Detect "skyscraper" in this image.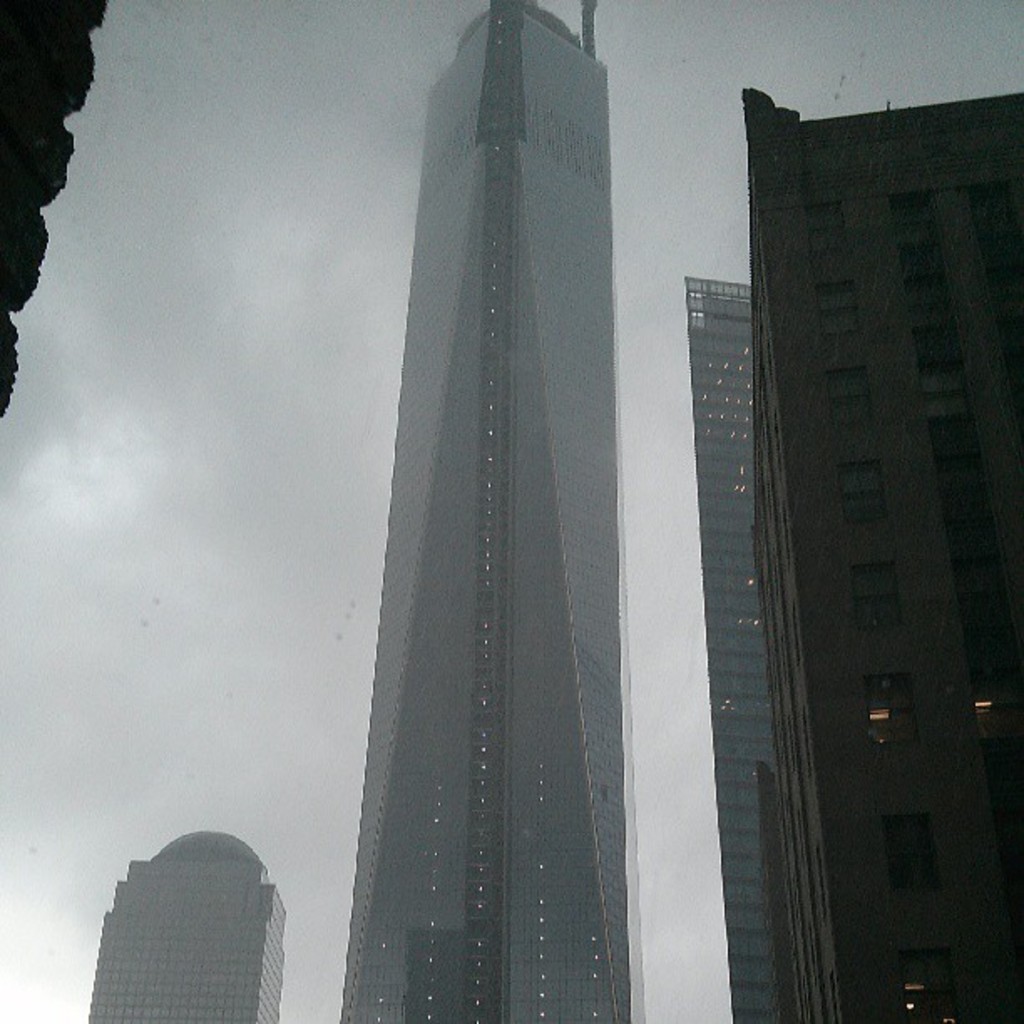
Detection: rect(743, 70, 1022, 1022).
